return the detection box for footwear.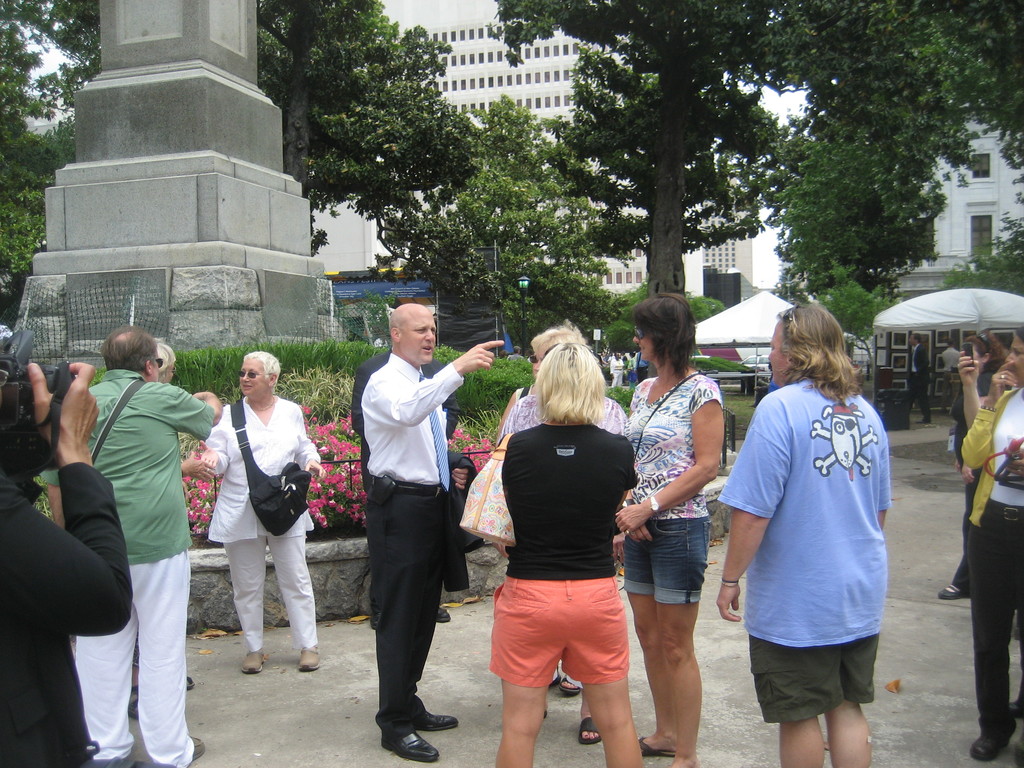
bbox=(374, 723, 441, 762).
